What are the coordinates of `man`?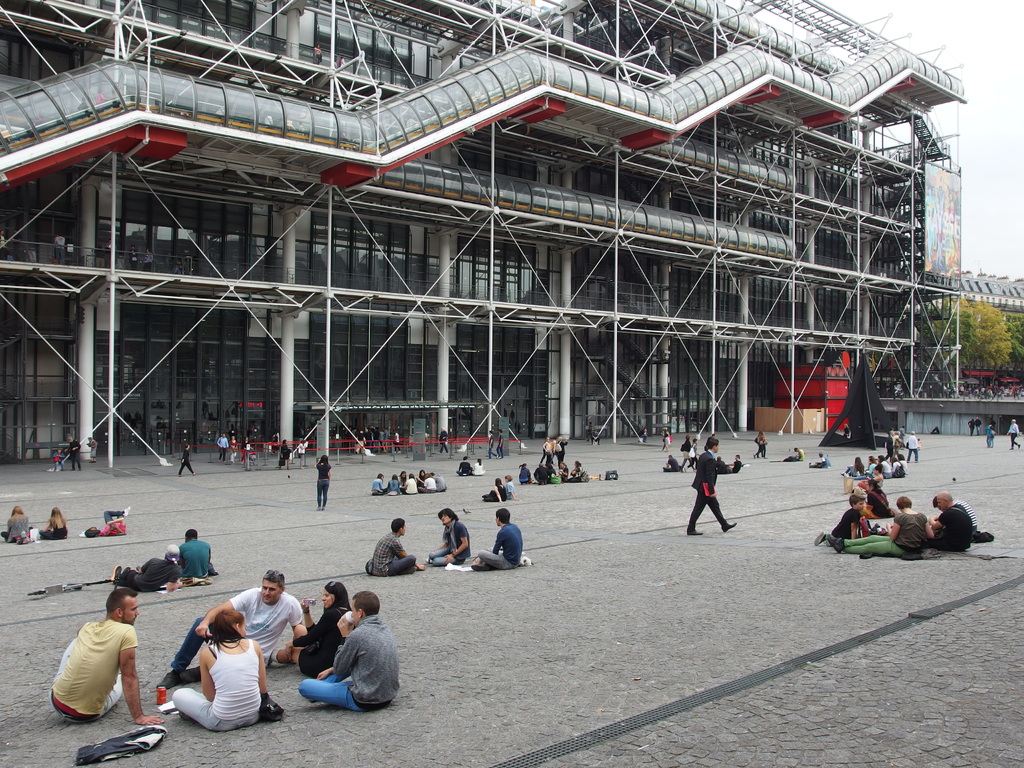
812/492/870/552.
